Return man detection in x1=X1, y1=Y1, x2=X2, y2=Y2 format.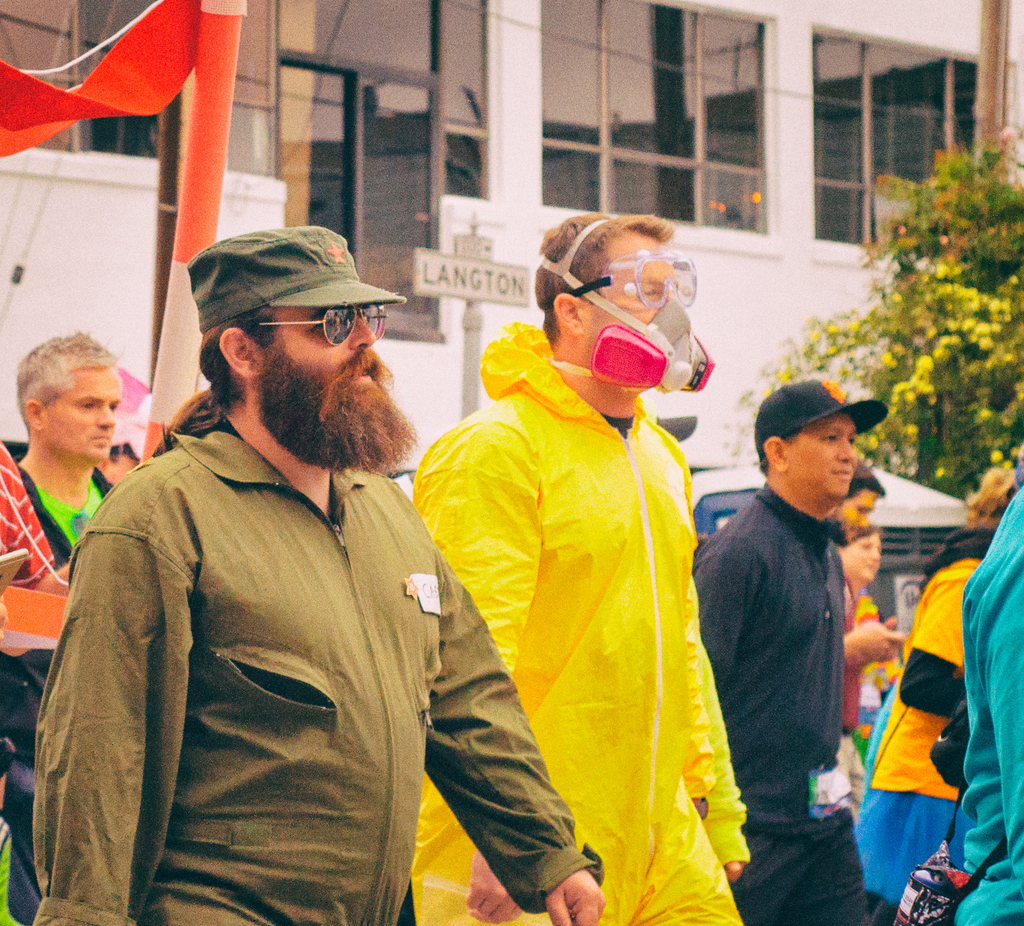
x1=689, y1=375, x2=890, y2=922.
